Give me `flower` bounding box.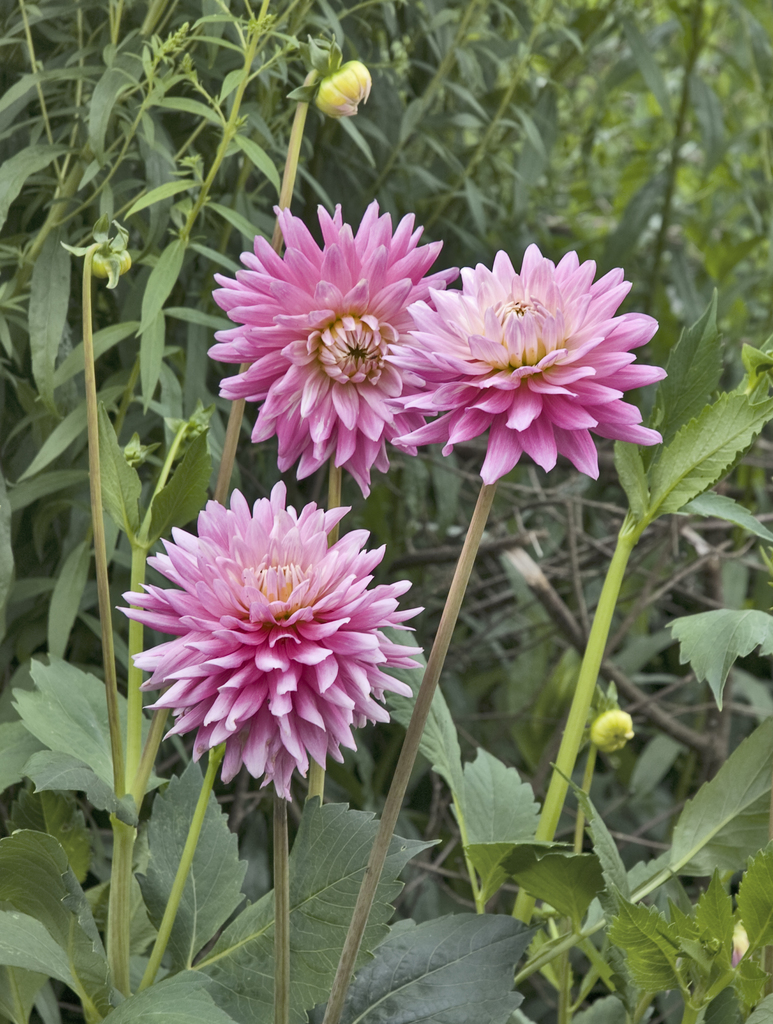
locate(116, 484, 424, 797).
